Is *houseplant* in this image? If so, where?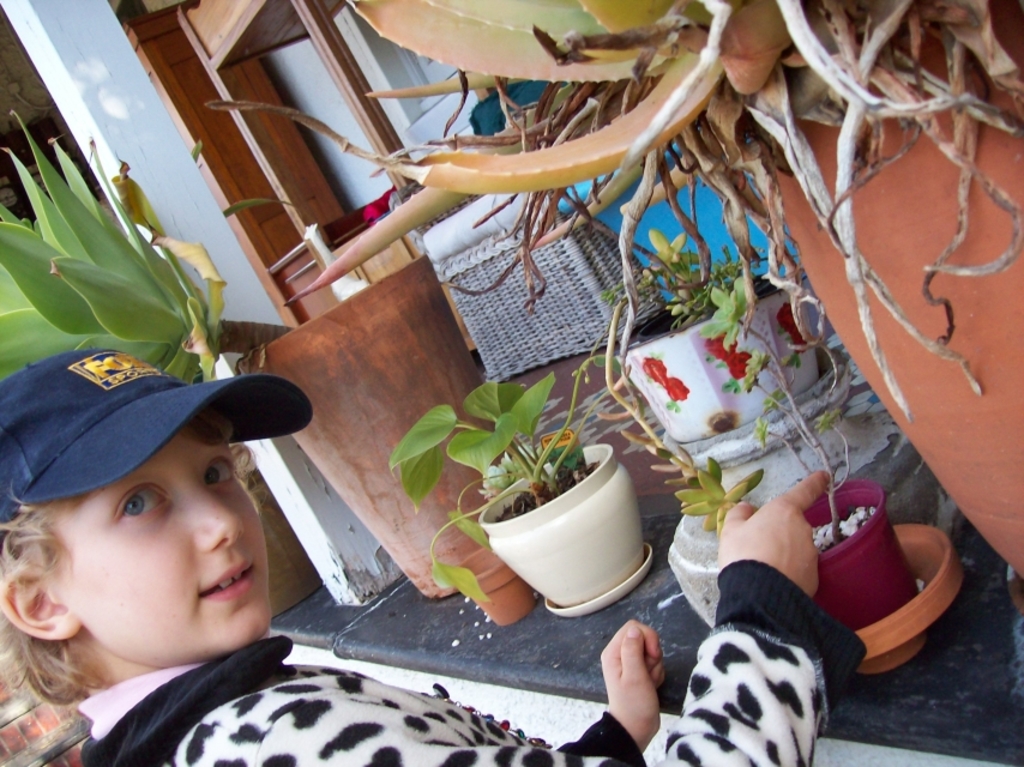
Yes, at {"left": 0, "top": 104, "right": 542, "bottom": 639}.
